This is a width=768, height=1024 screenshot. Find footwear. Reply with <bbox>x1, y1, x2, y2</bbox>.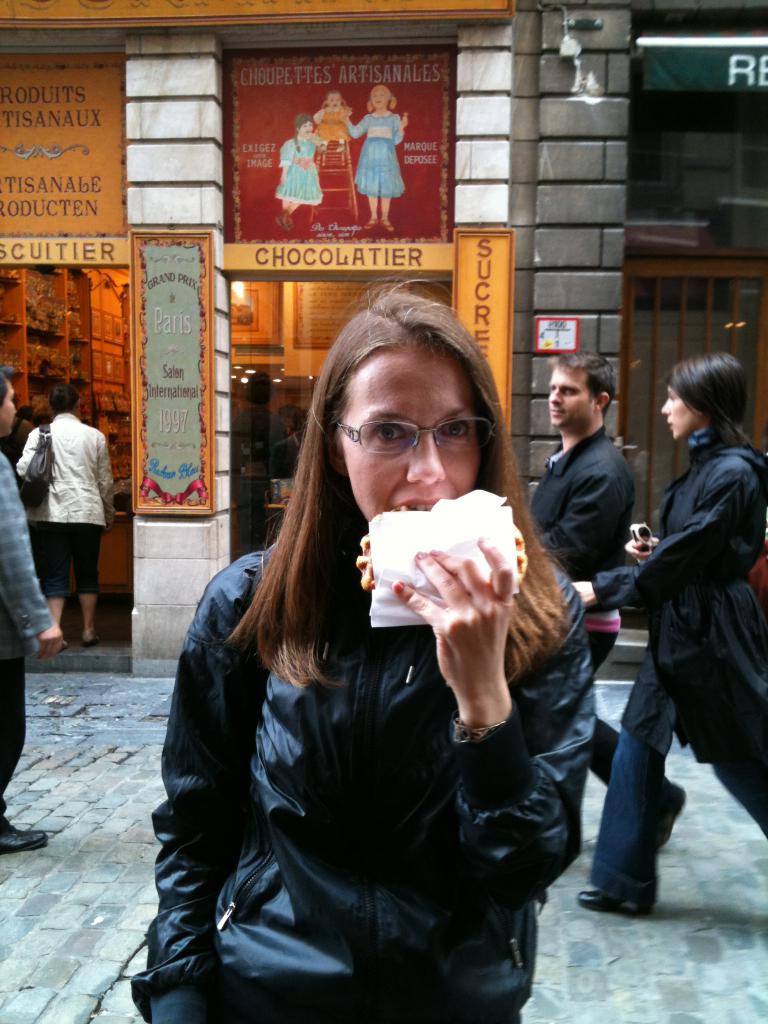
<bbox>577, 890, 648, 922</bbox>.
